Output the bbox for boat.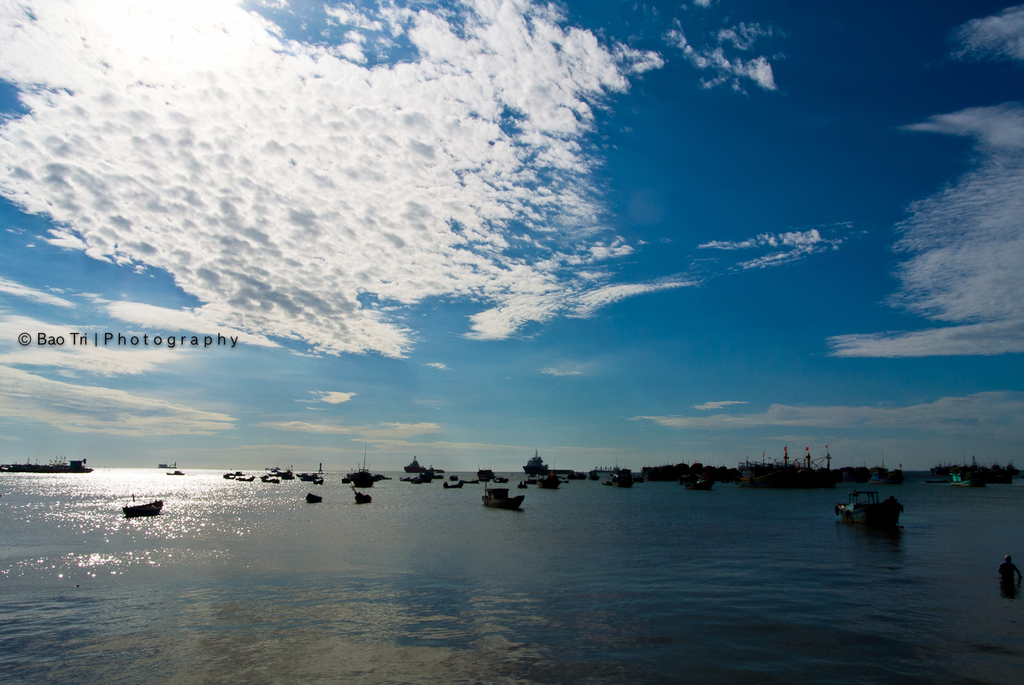
(222,473,233,479).
